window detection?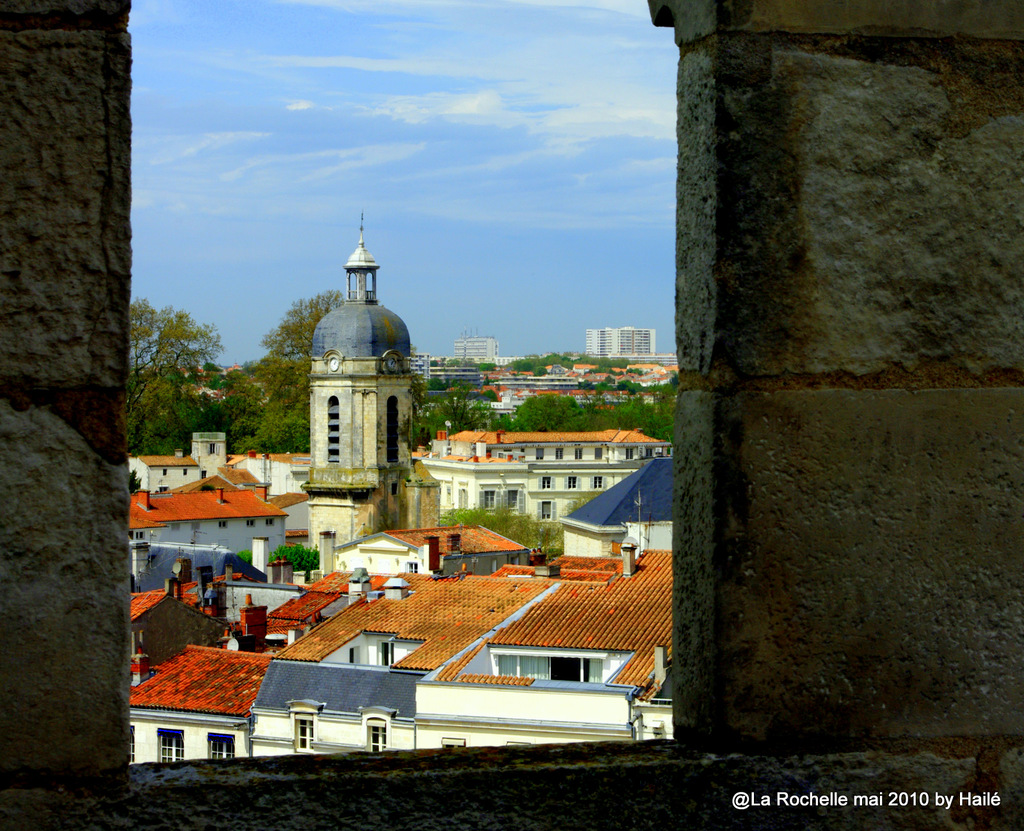
select_region(156, 730, 184, 762)
